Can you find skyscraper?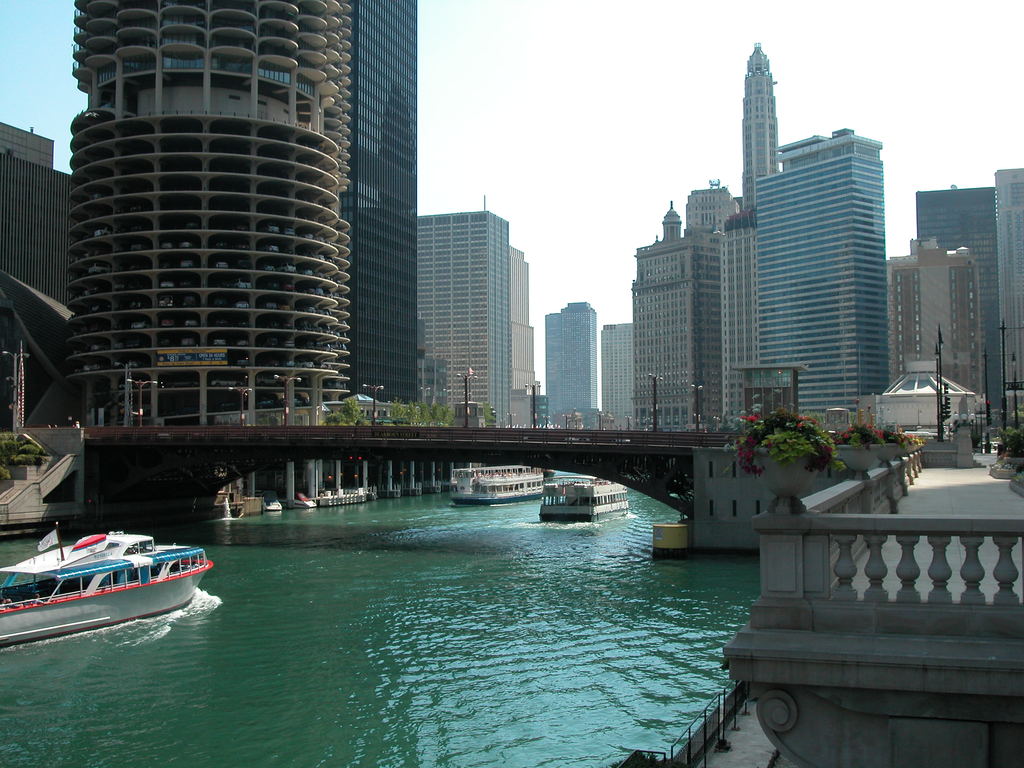
Yes, bounding box: [735, 34, 783, 218].
